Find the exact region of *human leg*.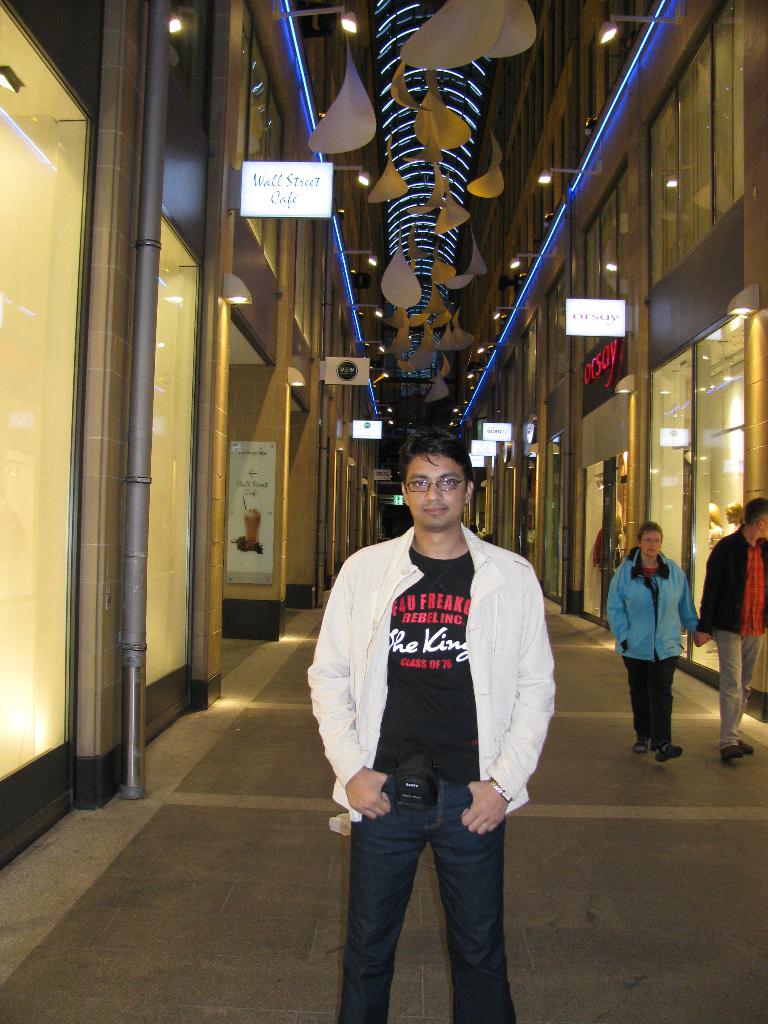
Exact region: [652,632,684,767].
